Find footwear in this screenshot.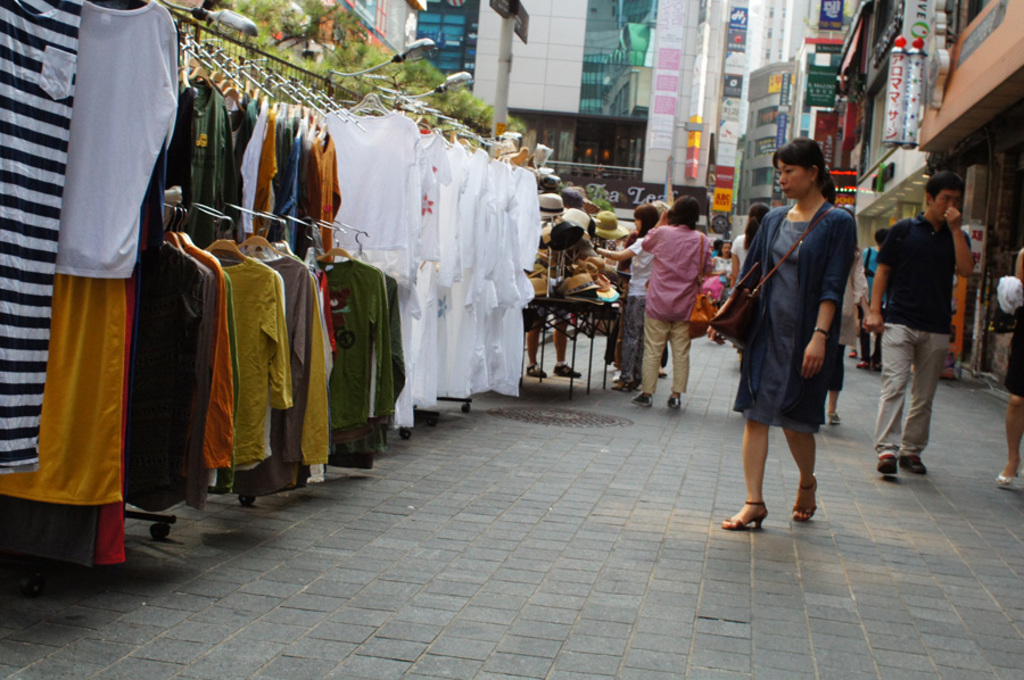
The bounding box for footwear is bbox(877, 442, 898, 479).
